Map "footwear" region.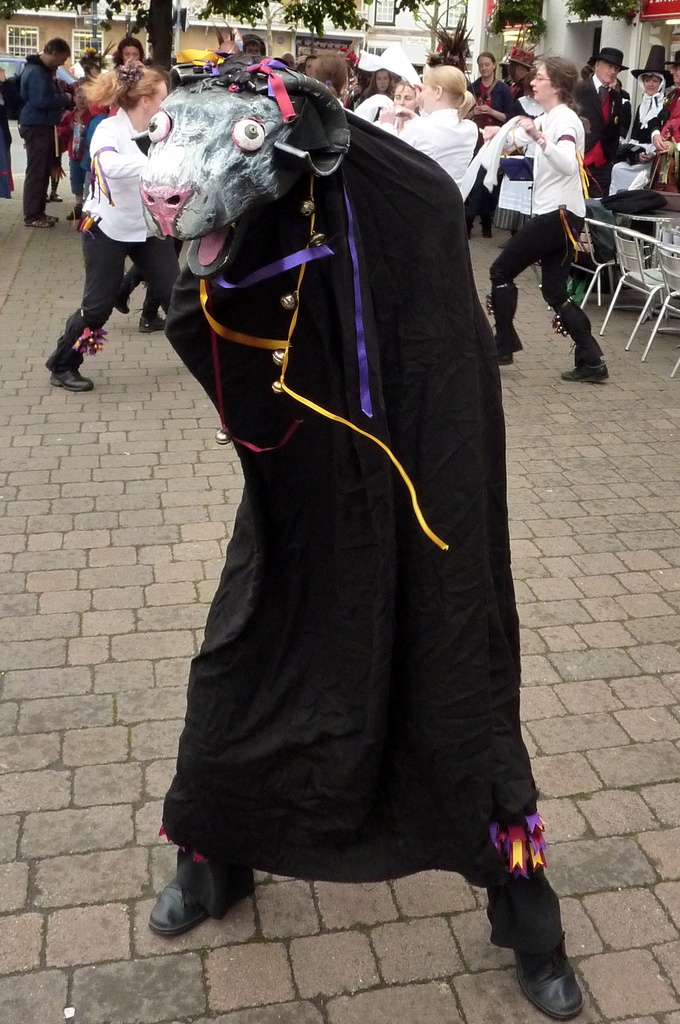
Mapped to [x1=498, y1=891, x2=590, y2=1005].
